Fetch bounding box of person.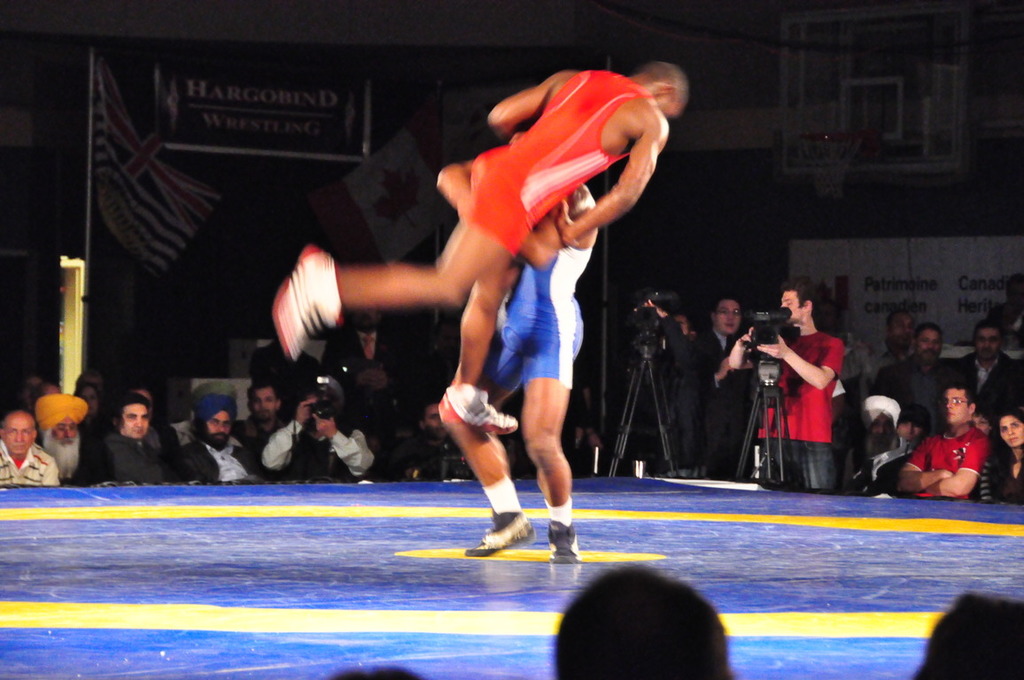
Bbox: (275, 61, 689, 431).
